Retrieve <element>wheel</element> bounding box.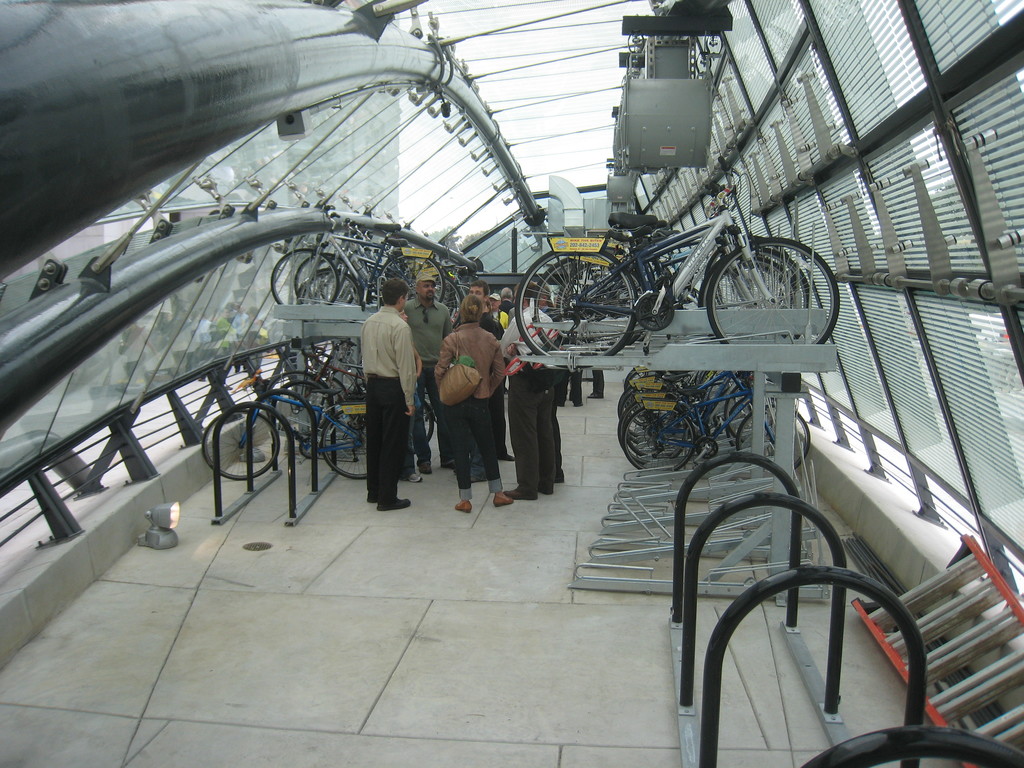
Bounding box: <region>312, 268, 362, 307</region>.
